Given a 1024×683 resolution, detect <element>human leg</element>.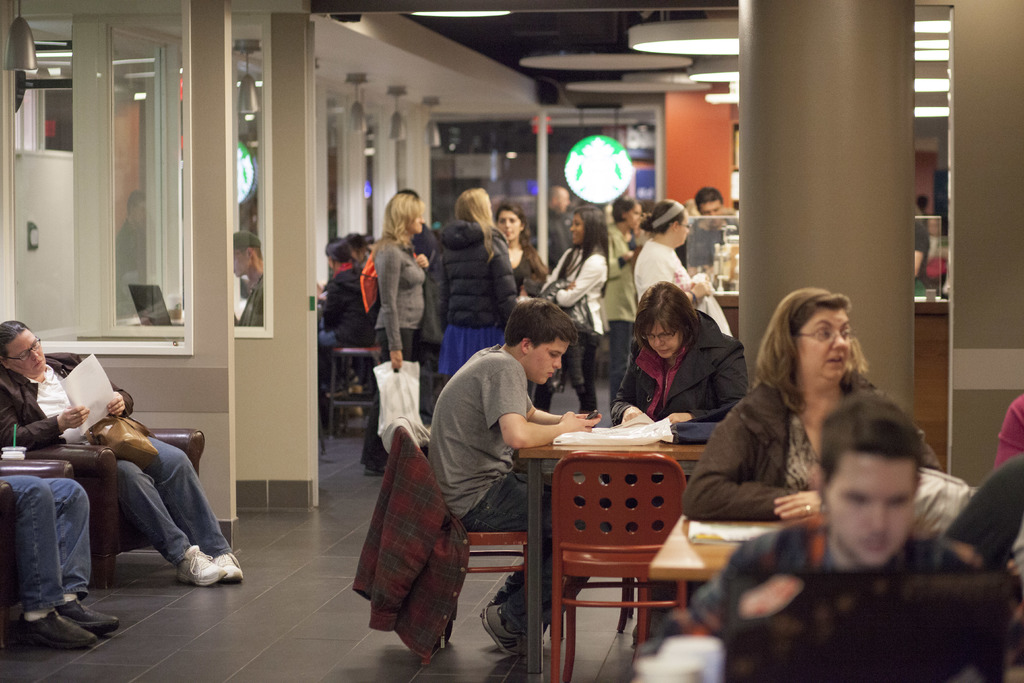
Rect(1, 476, 92, 648).
